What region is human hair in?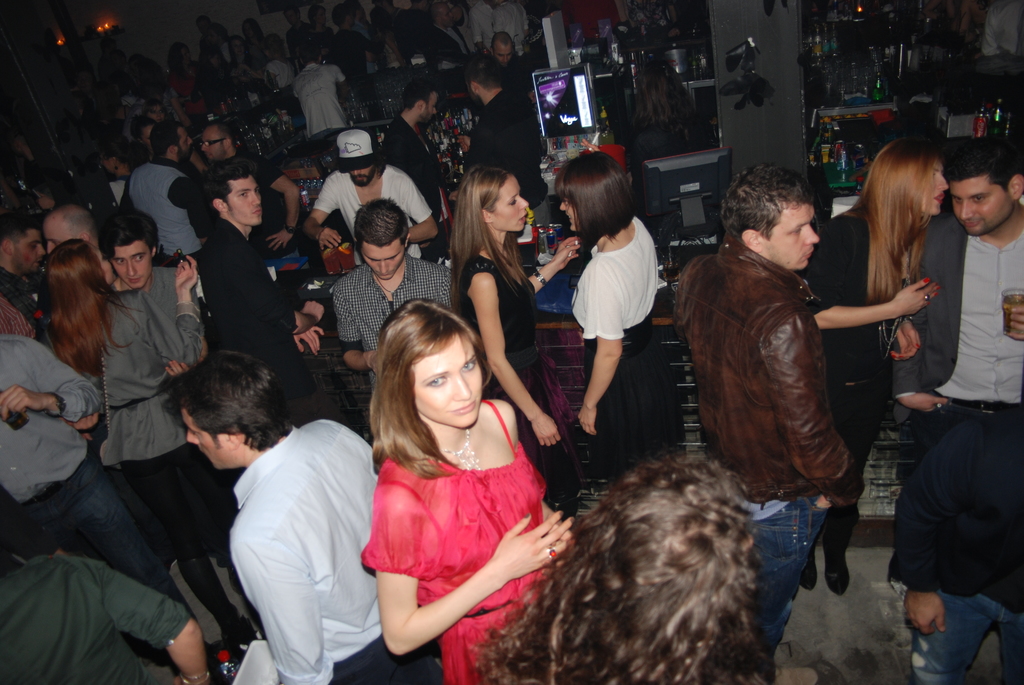
BBox(464, 54, 509, 93).
